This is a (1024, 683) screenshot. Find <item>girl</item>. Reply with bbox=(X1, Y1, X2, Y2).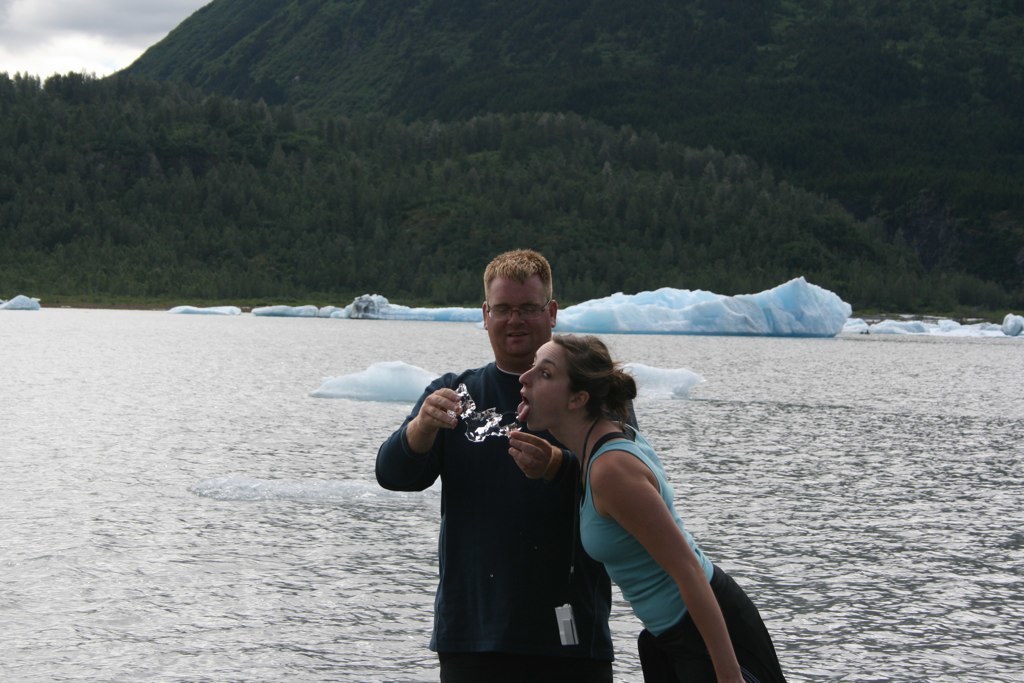
bbox=(511, 326, 787, 682).
